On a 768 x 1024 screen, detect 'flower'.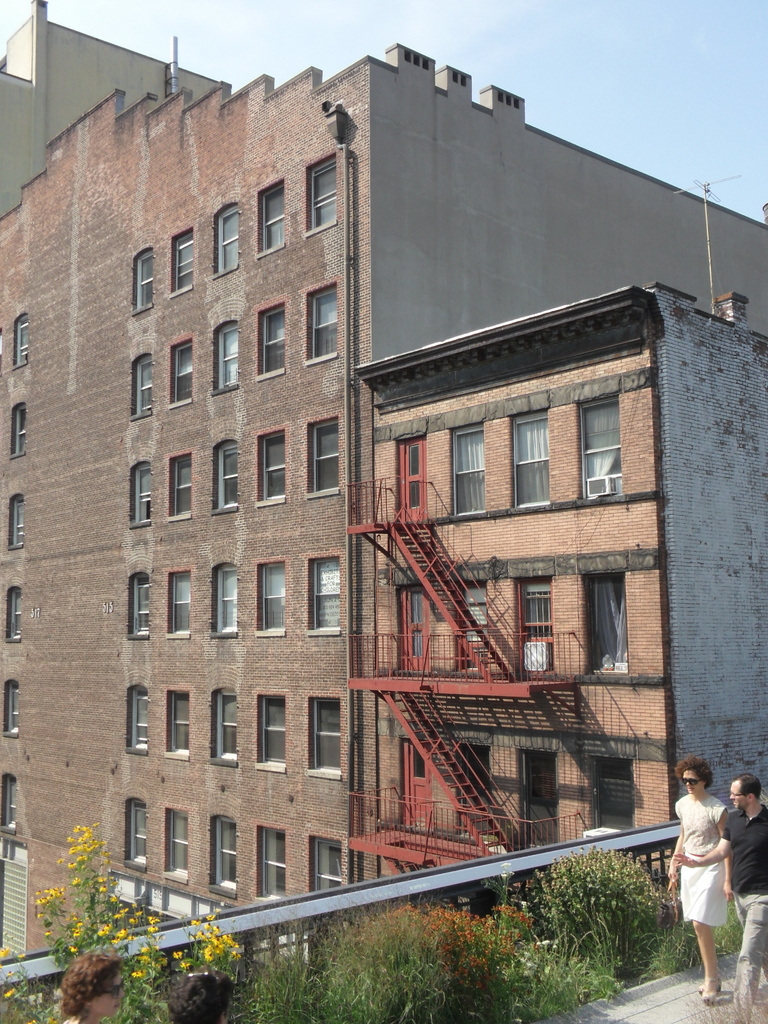
x1=1 y1=984 x2=15 y2=1002.
